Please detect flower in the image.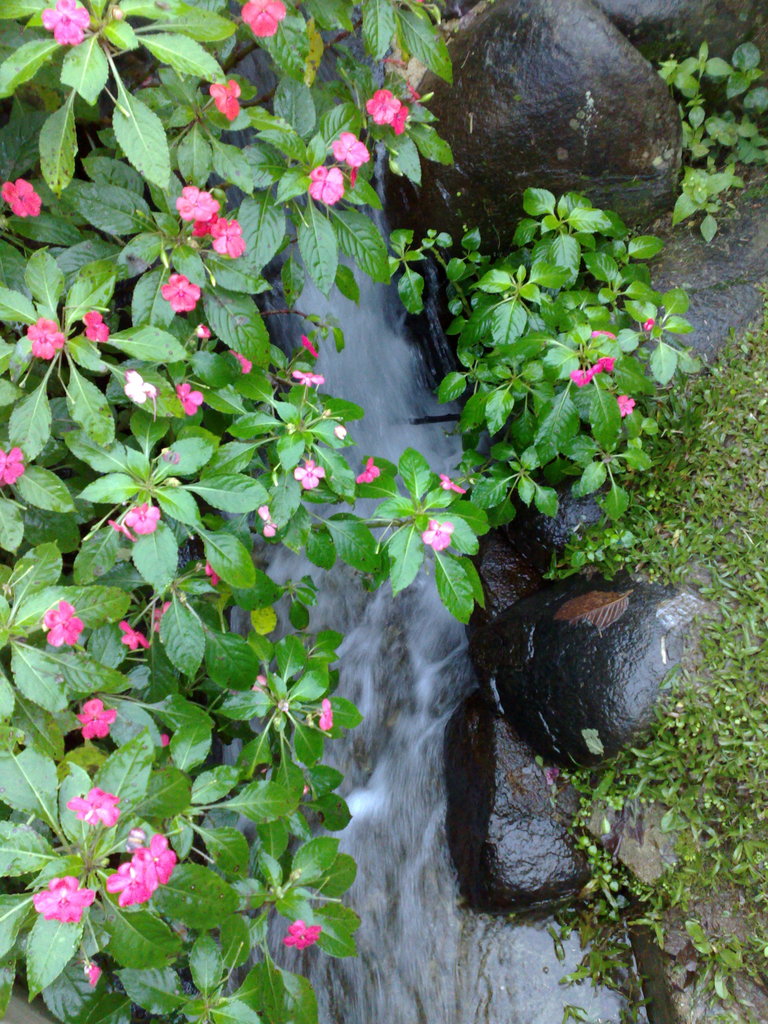
353:452:386:488.
